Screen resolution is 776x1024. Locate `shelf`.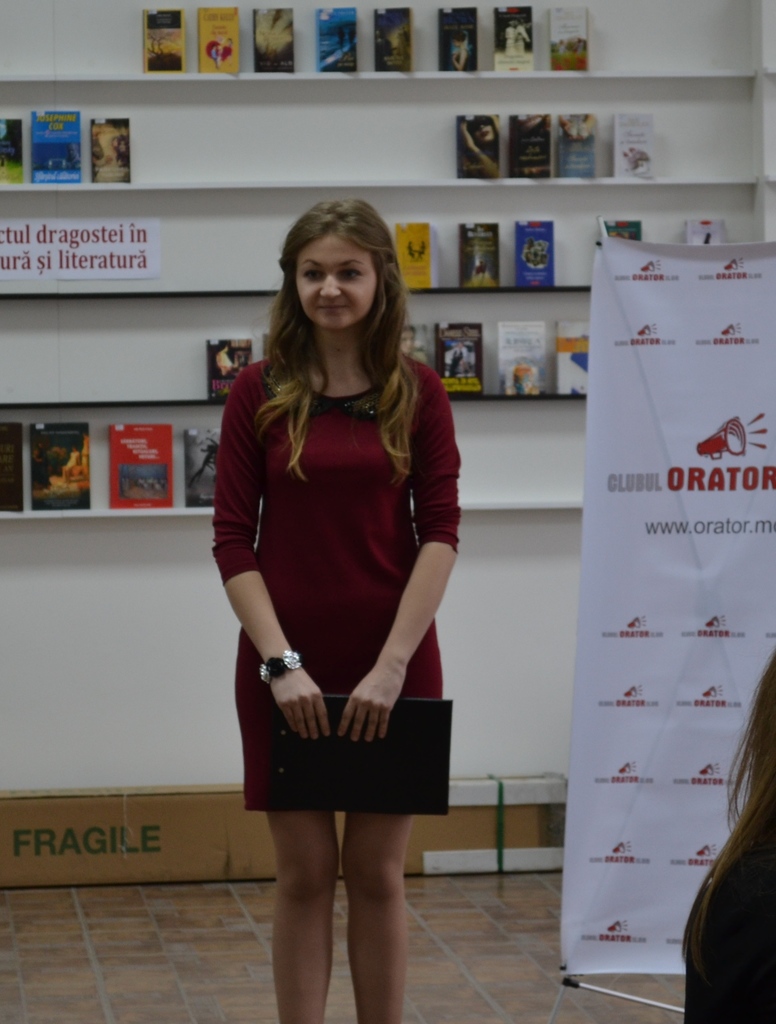
0 80 761 213.
